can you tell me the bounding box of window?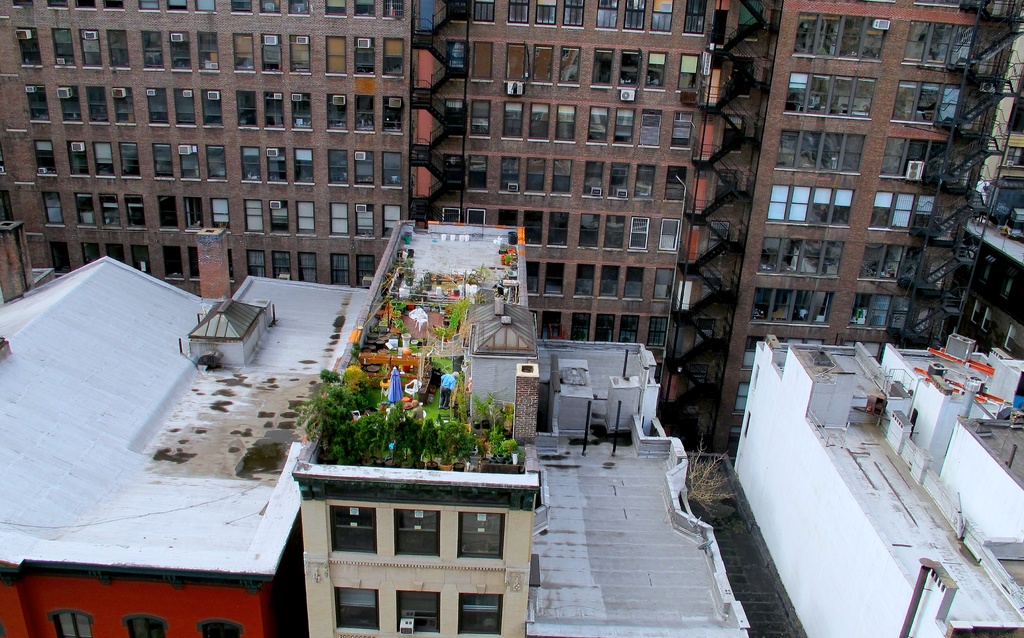
<region>356, 96, 374, 135</region>.
